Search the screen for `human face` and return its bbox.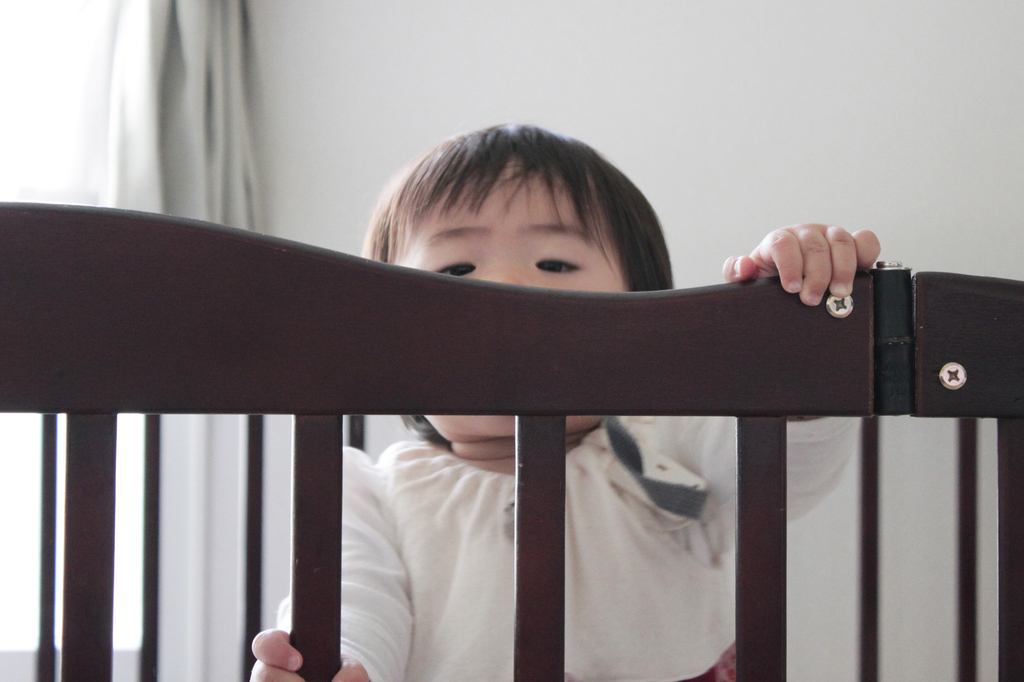
Found: [382, 159, 637, 439].
